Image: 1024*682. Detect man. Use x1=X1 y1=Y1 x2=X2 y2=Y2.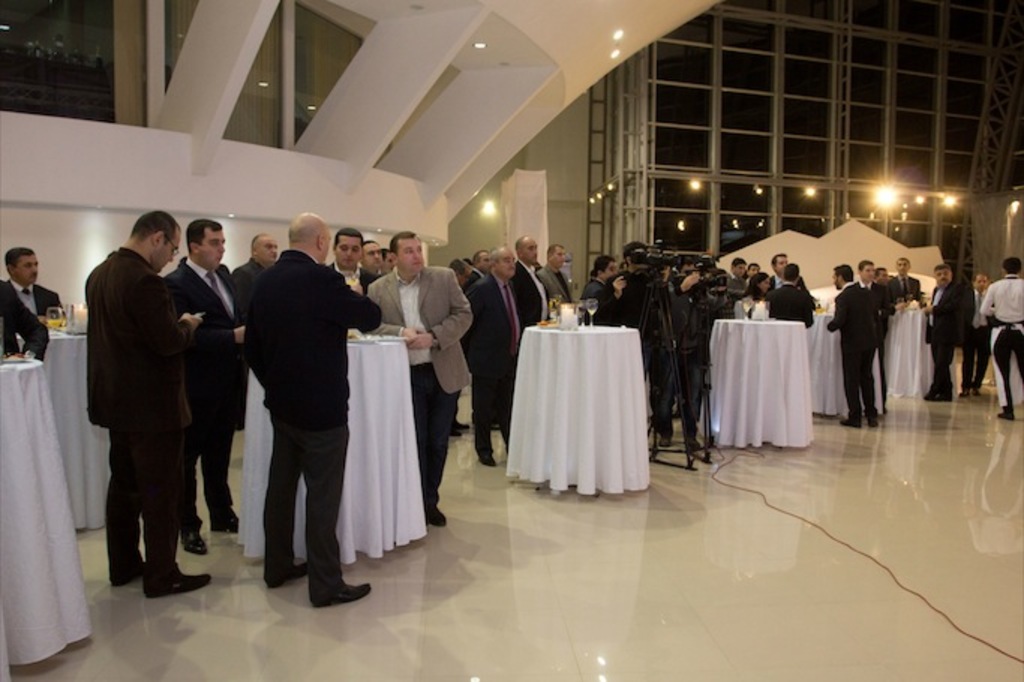
x1=981 y1=259 x2=1023 y2=420.
